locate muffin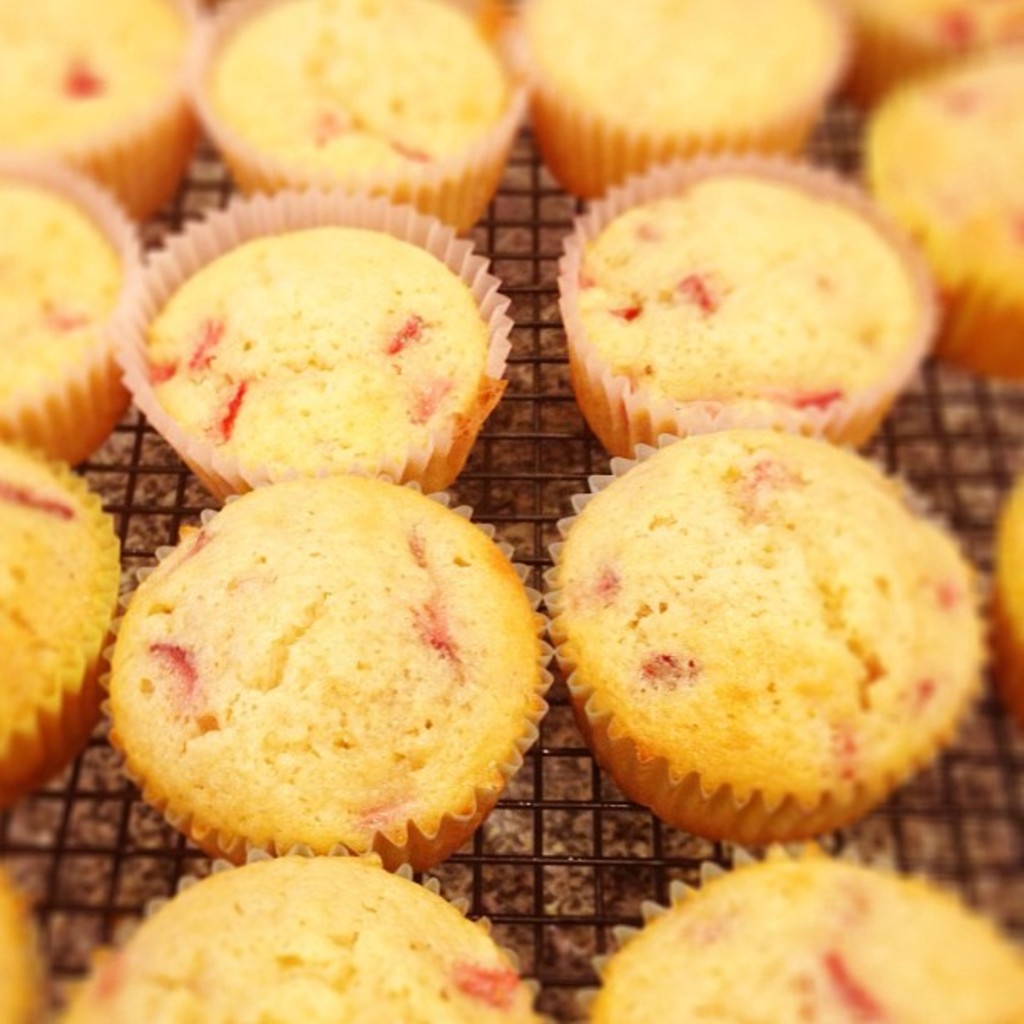
[x1=497, y1=0, x2=850, y2=206]
